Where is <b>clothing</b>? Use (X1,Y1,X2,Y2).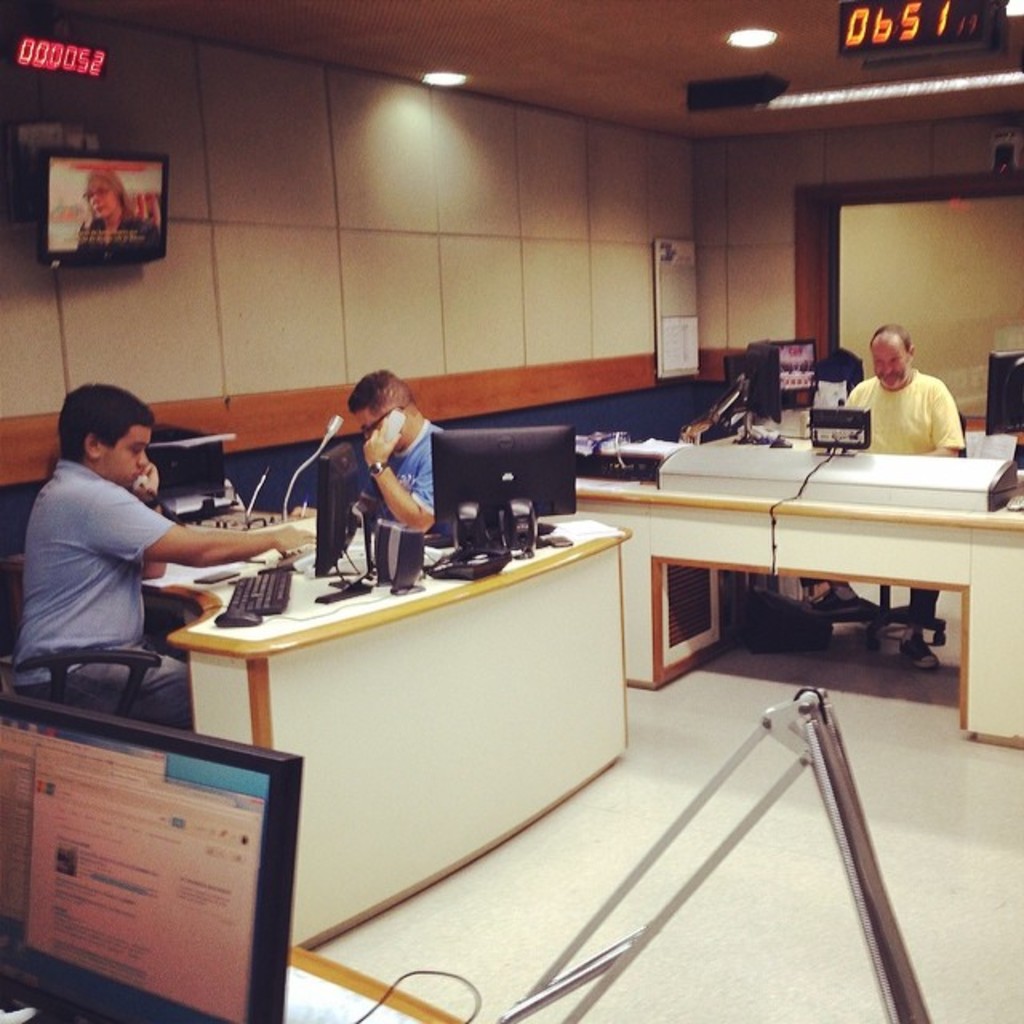
(14,459,189,731).
